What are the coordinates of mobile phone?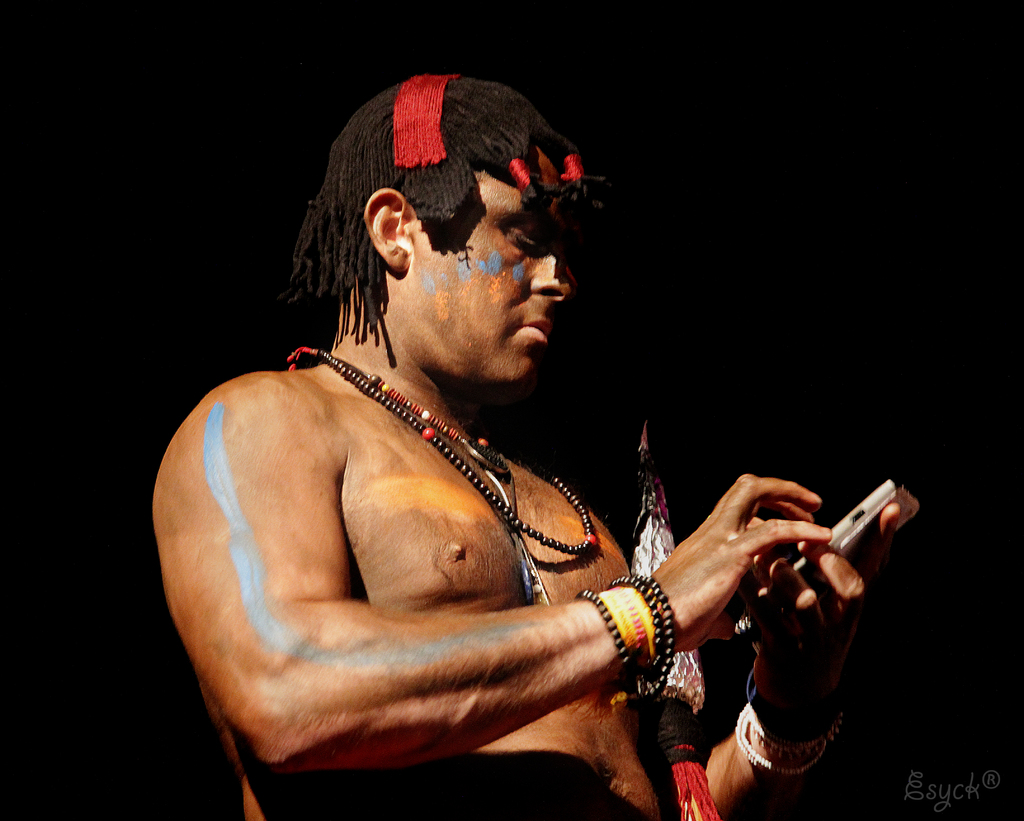
[719,472,900,611].
